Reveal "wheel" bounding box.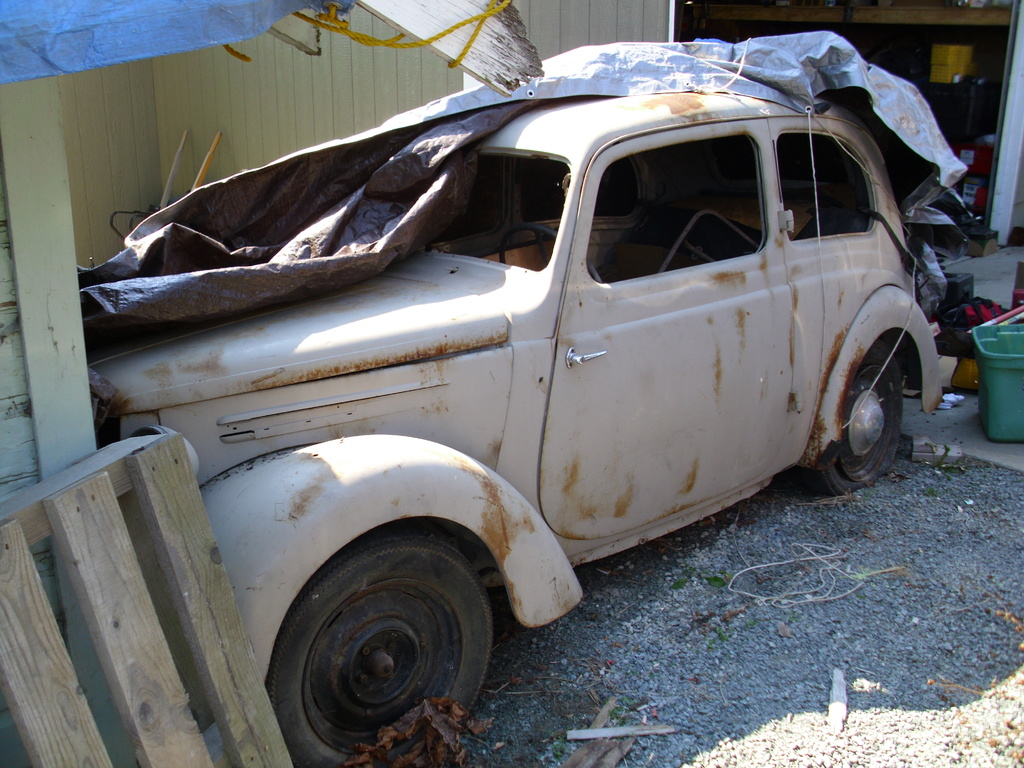
Revealed: x1=268 y1=533 x2=495 y2=767.
